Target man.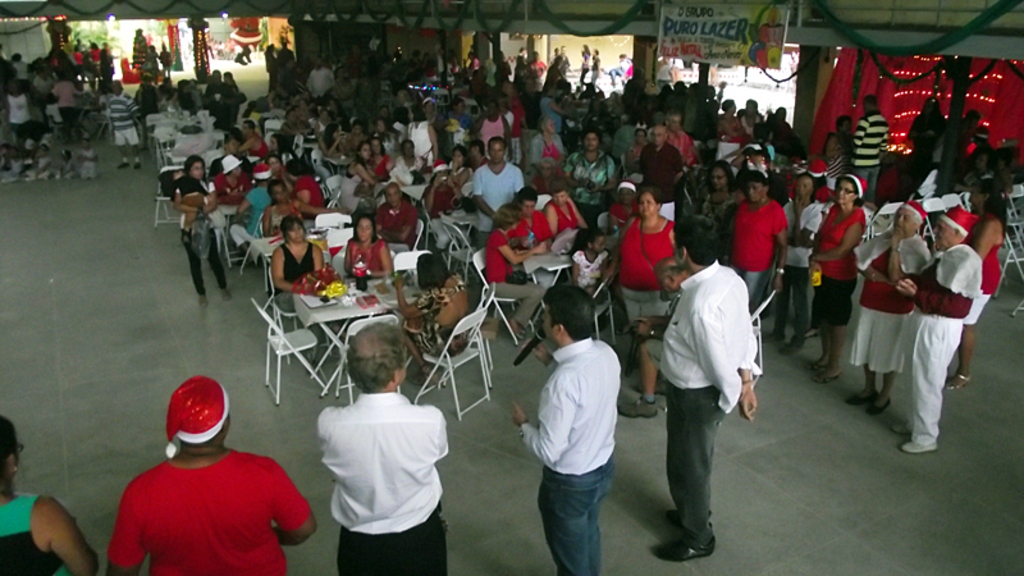
Target region: [846,92,891,201].
